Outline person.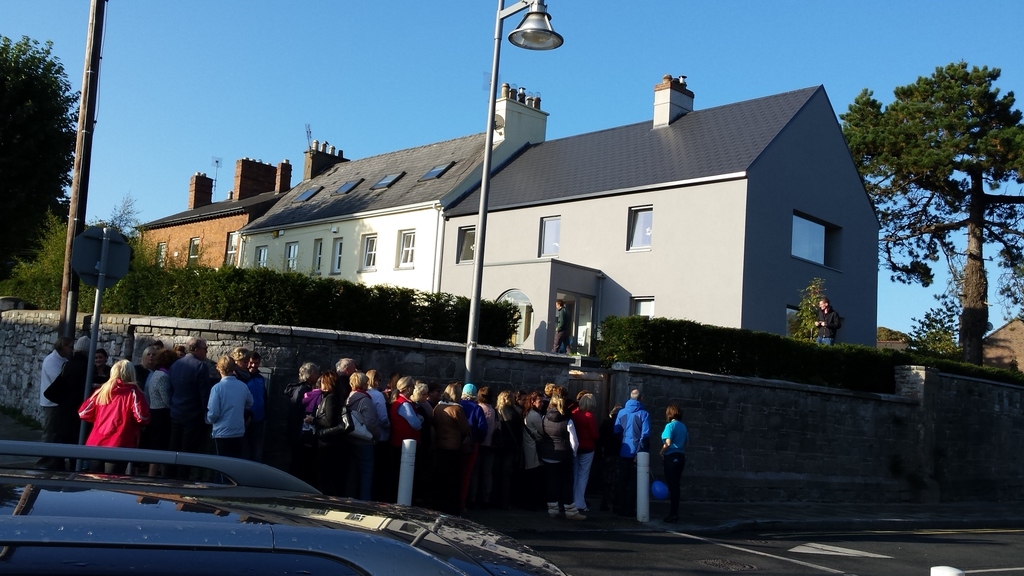
Outline: bbox=(203, 354, 254, 455).
